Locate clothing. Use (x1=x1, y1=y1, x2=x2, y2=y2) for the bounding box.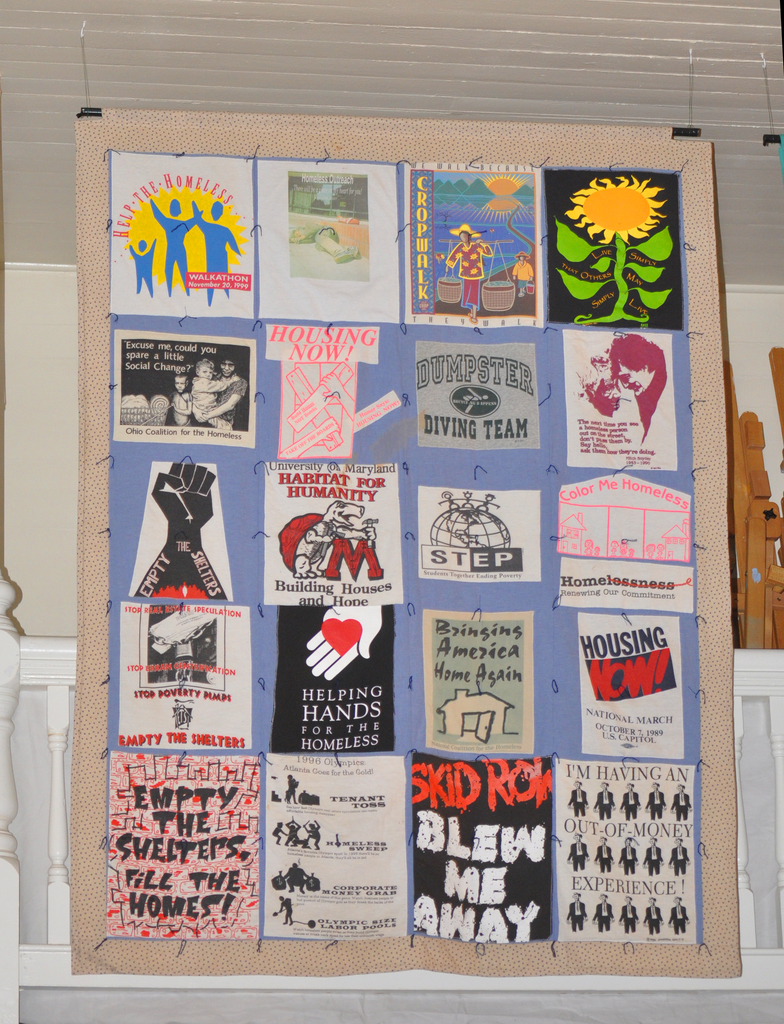
(x1=670, y1=789, x2=694, y2=822).
